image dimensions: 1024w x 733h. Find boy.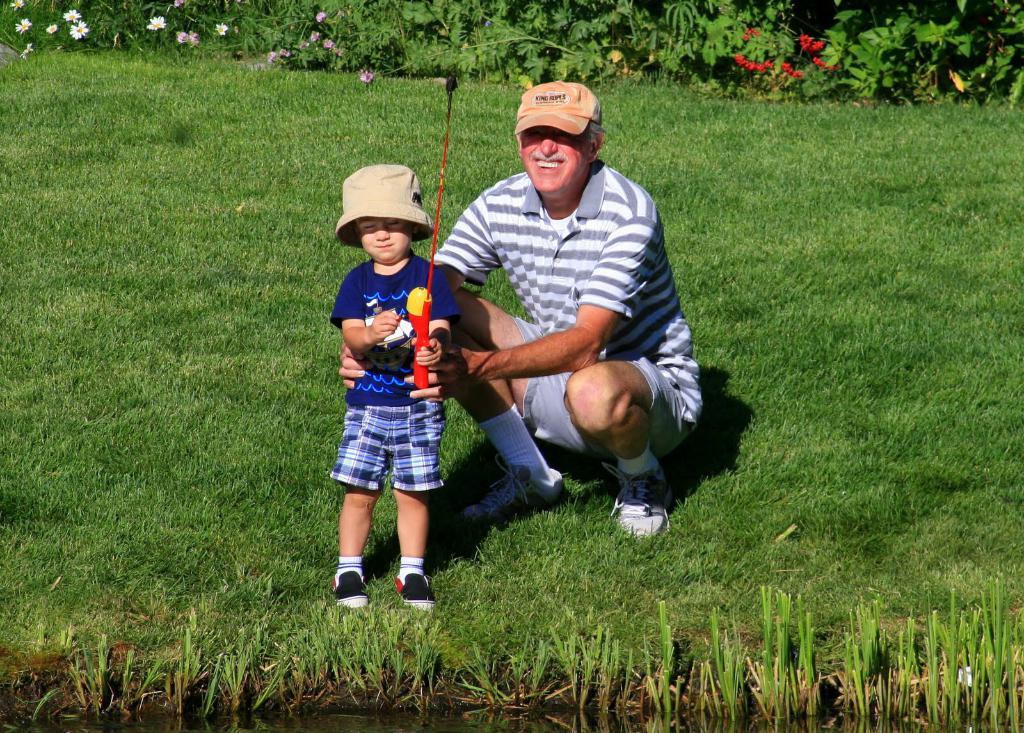
(x1=310, y1=176, x2=476, y2=619).
